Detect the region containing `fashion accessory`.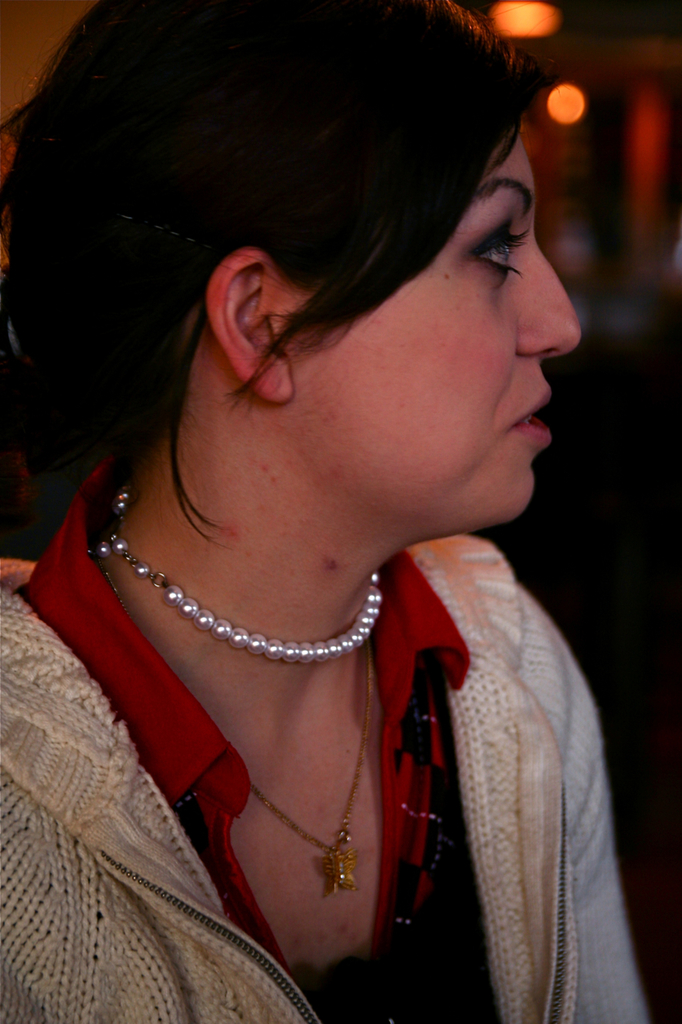
left=101, top=563, right=381, bottom=890.
